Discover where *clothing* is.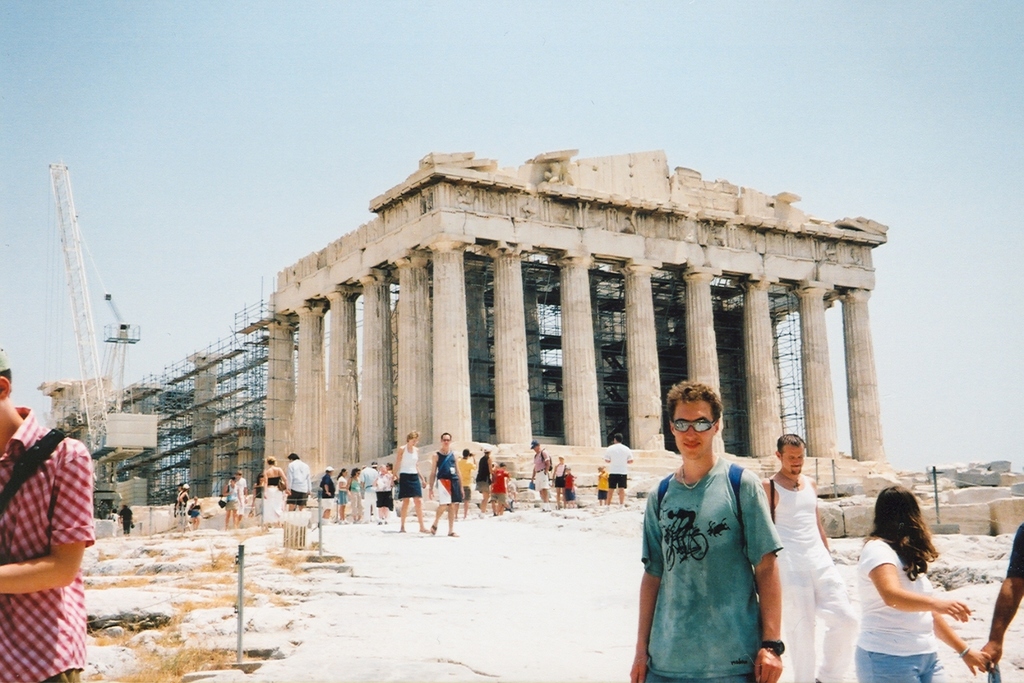
Discovered at (x1=557, y1=457, x2=565, y2=484).
